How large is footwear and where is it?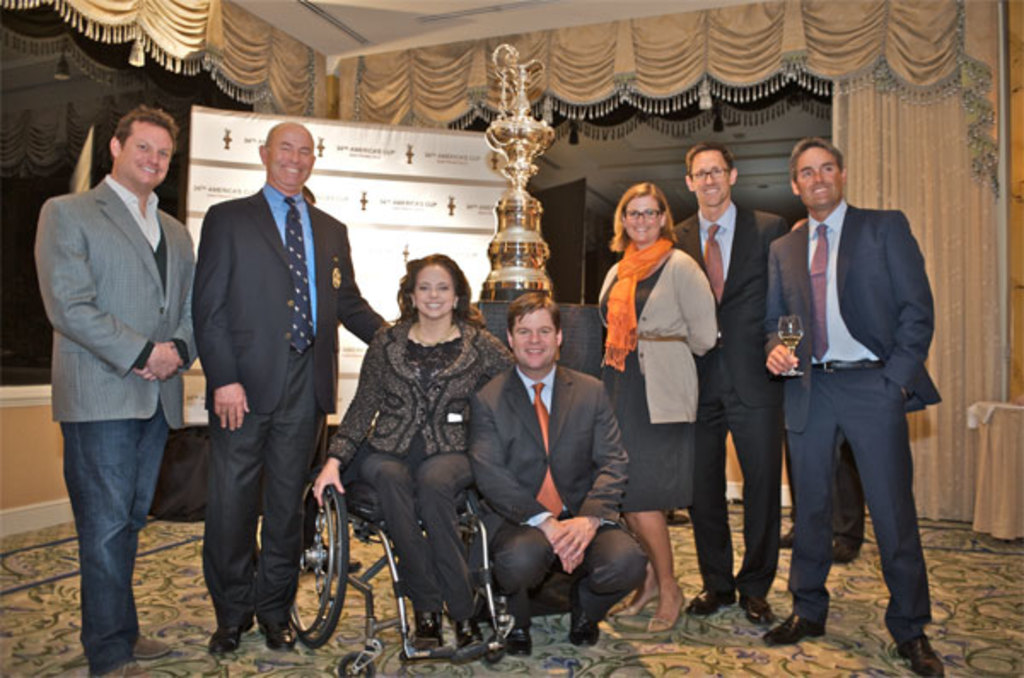
Bounding box: locate(759, 611, 819, 647).
